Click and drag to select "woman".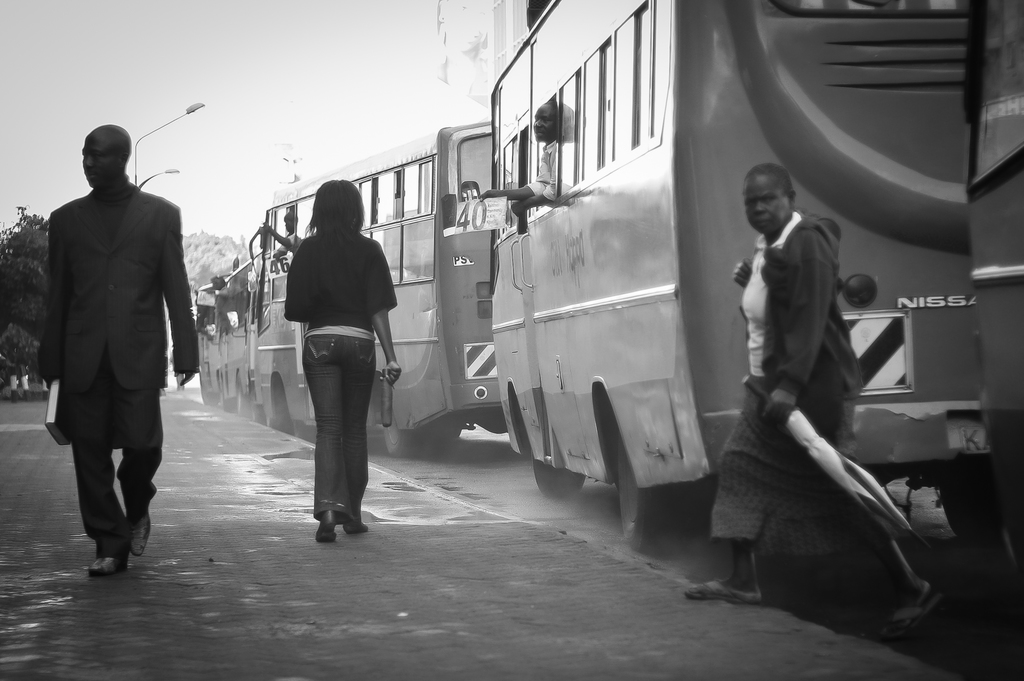
Selection: 685,163,932,643.
